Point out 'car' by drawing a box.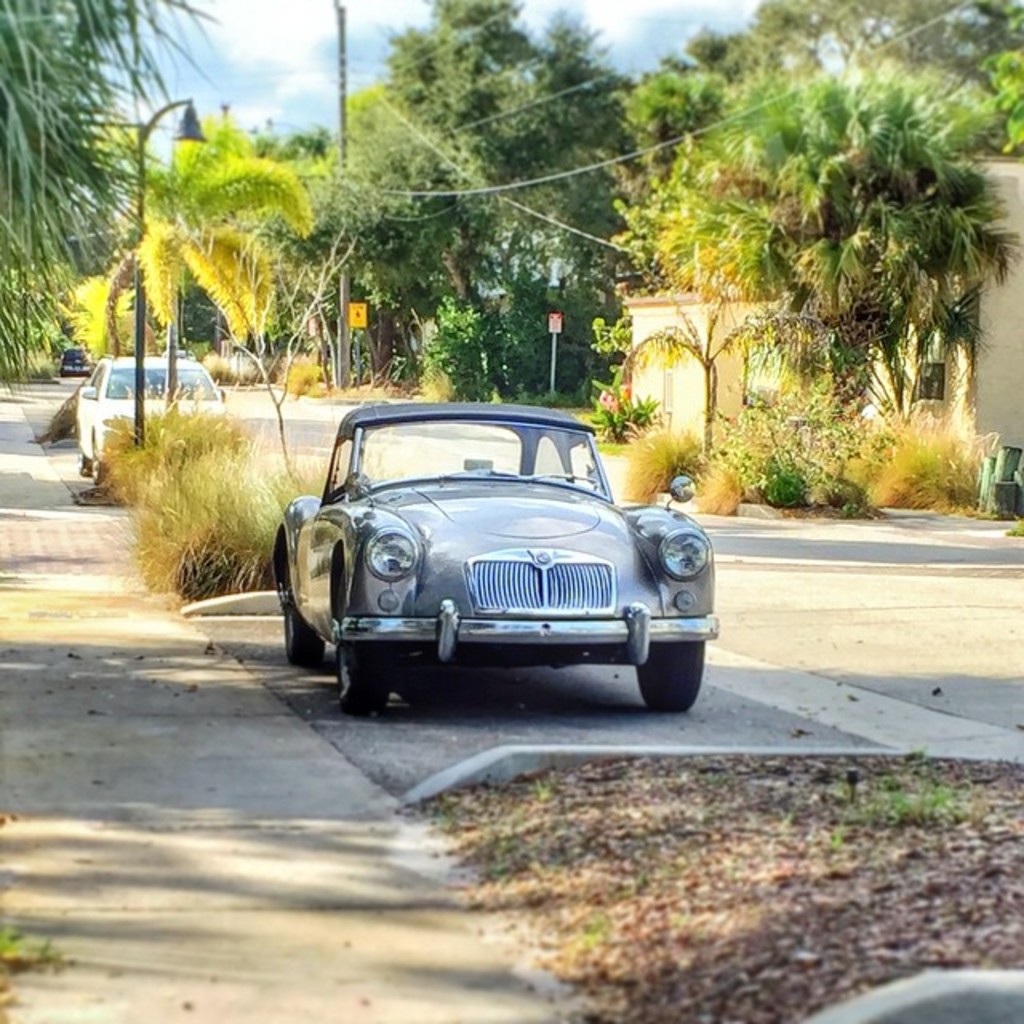
bbox=[70, 350, 229, 483].
